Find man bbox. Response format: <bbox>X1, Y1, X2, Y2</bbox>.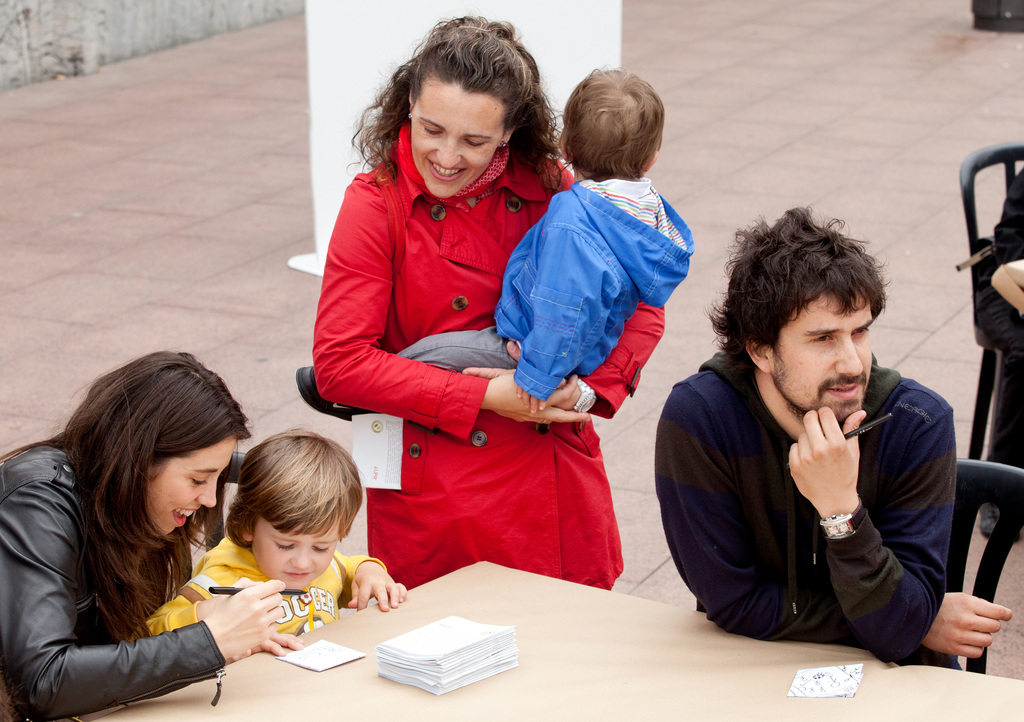
<bbox>648, 197, 1009, 672</bbox>.
